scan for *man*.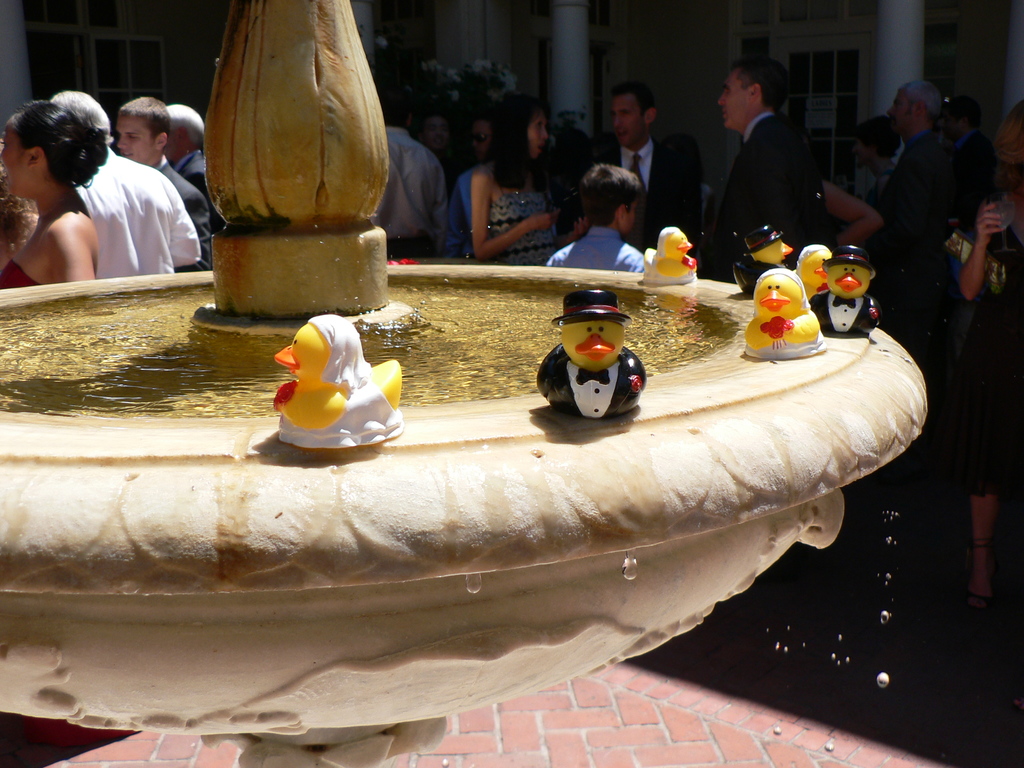
Scan result: BBox(700, 66, 844, 248).
